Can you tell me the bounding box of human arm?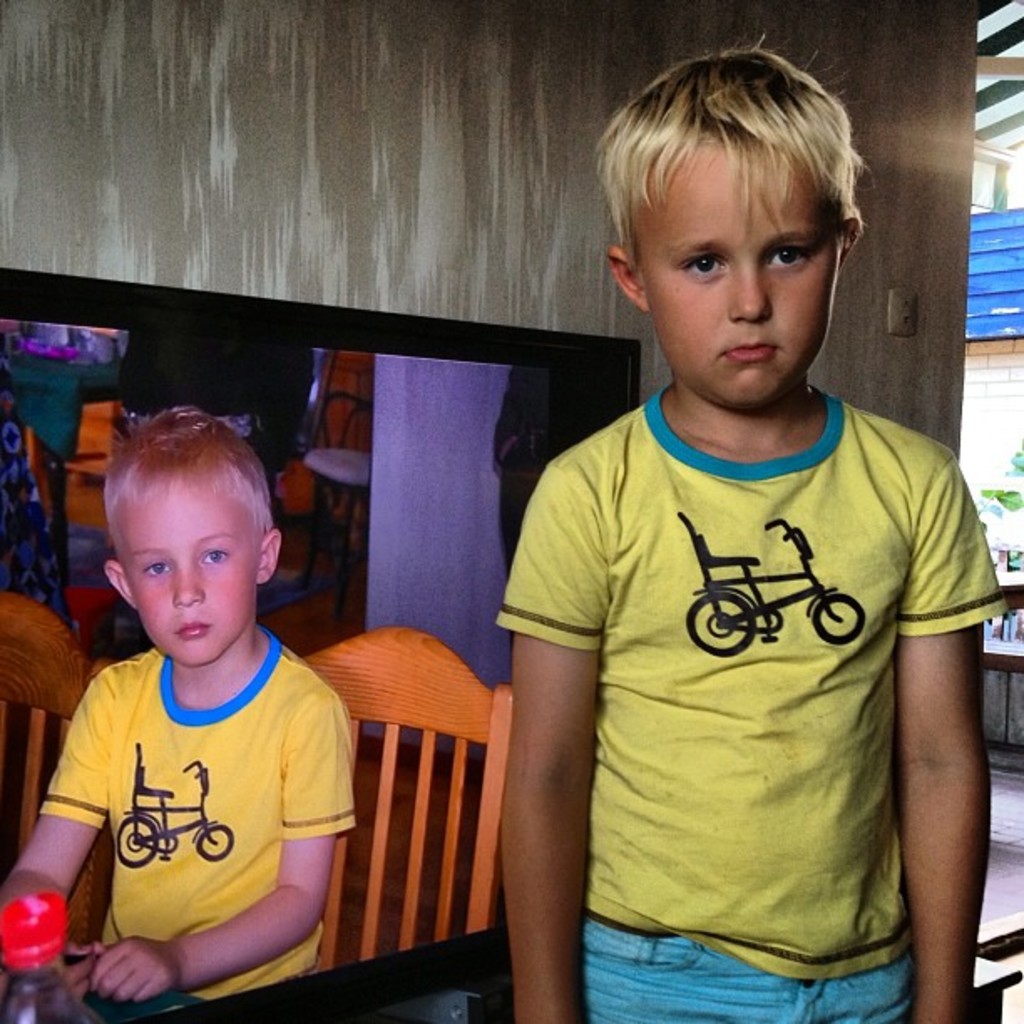
region(80, 676, 365, 1011).
